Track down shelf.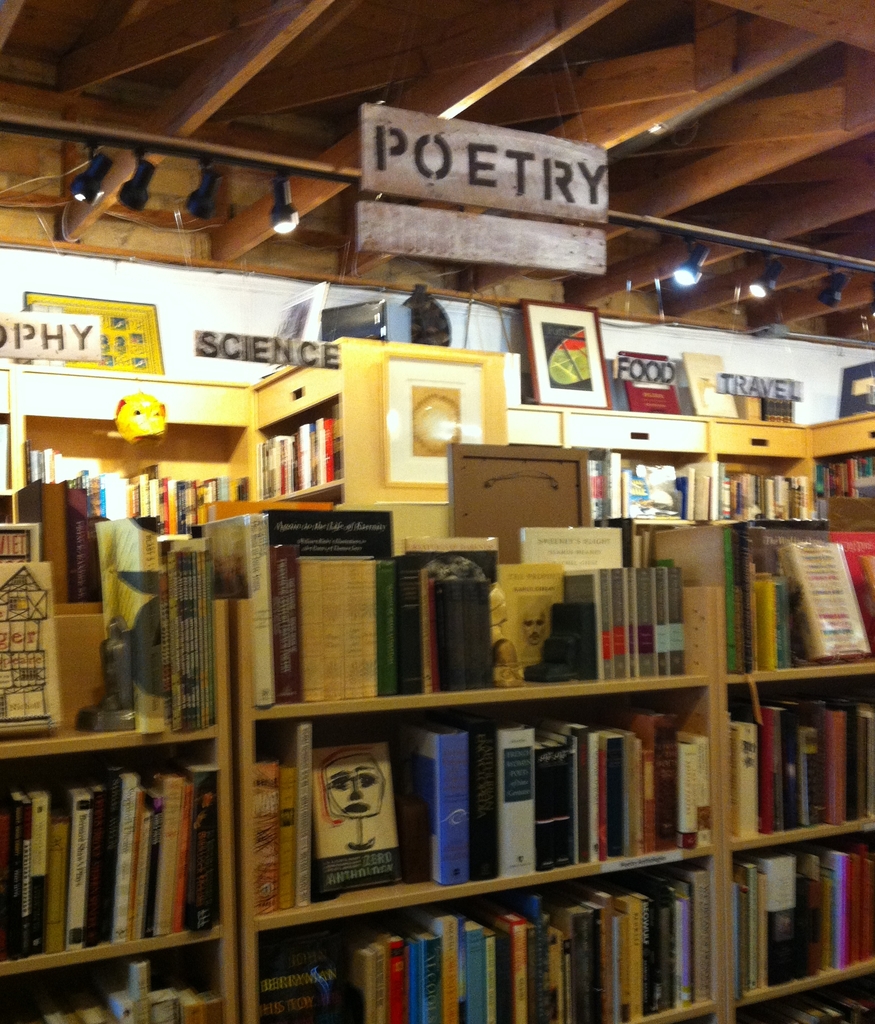
Tracked to Rect(0, 945, 226, 1023).
